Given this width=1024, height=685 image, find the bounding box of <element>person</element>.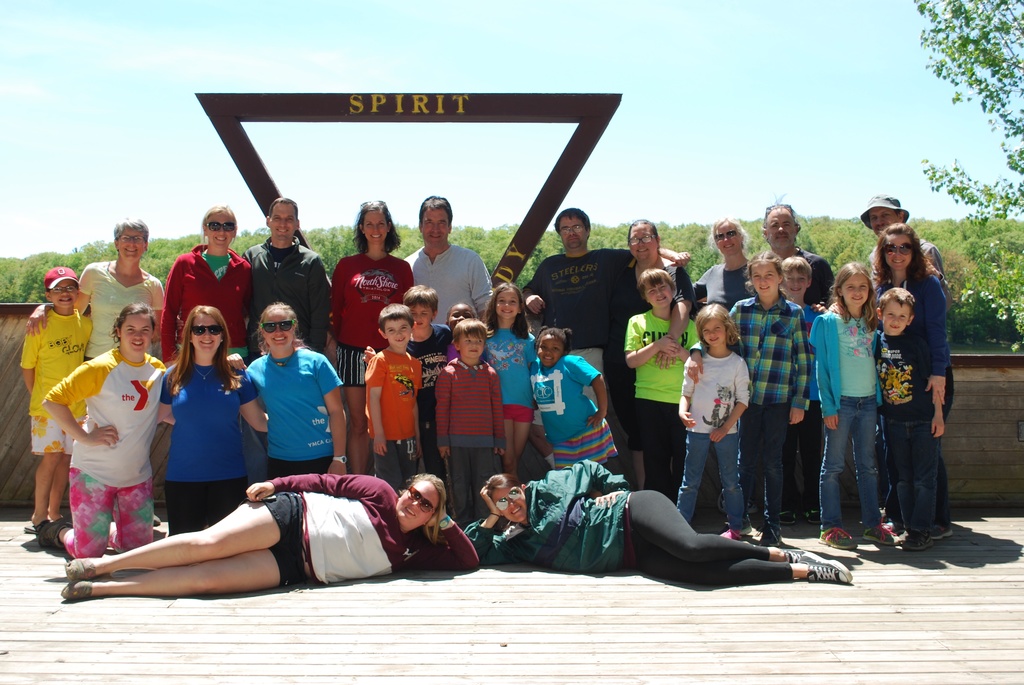
rect(20, 268, 93, 526).
